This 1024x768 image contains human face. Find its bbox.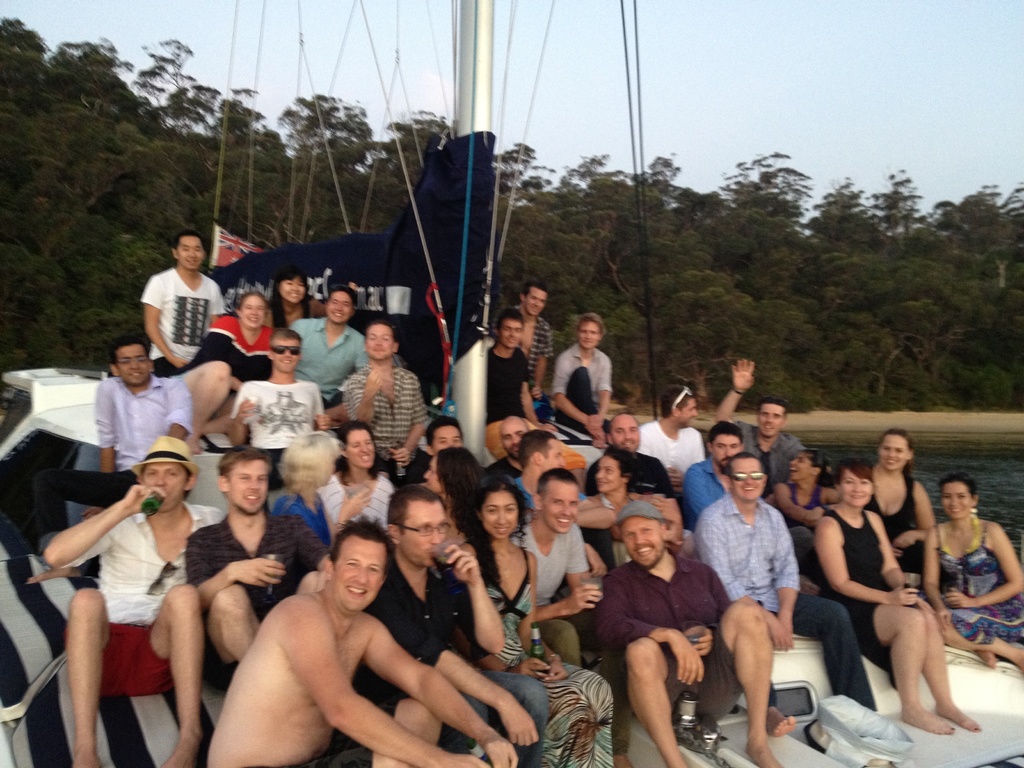
<bbox>331, 540, 385, 602</bbox>.
